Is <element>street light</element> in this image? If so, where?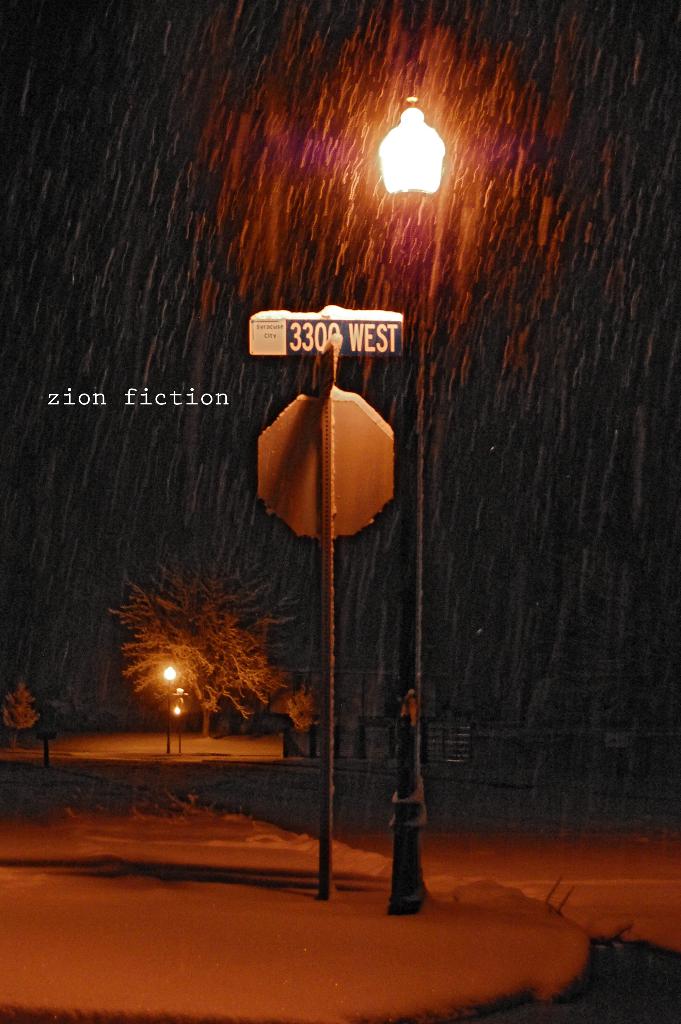
Yes, at {"x1": 375, "y1": 108, "x2": 448, "y2": 913}.
